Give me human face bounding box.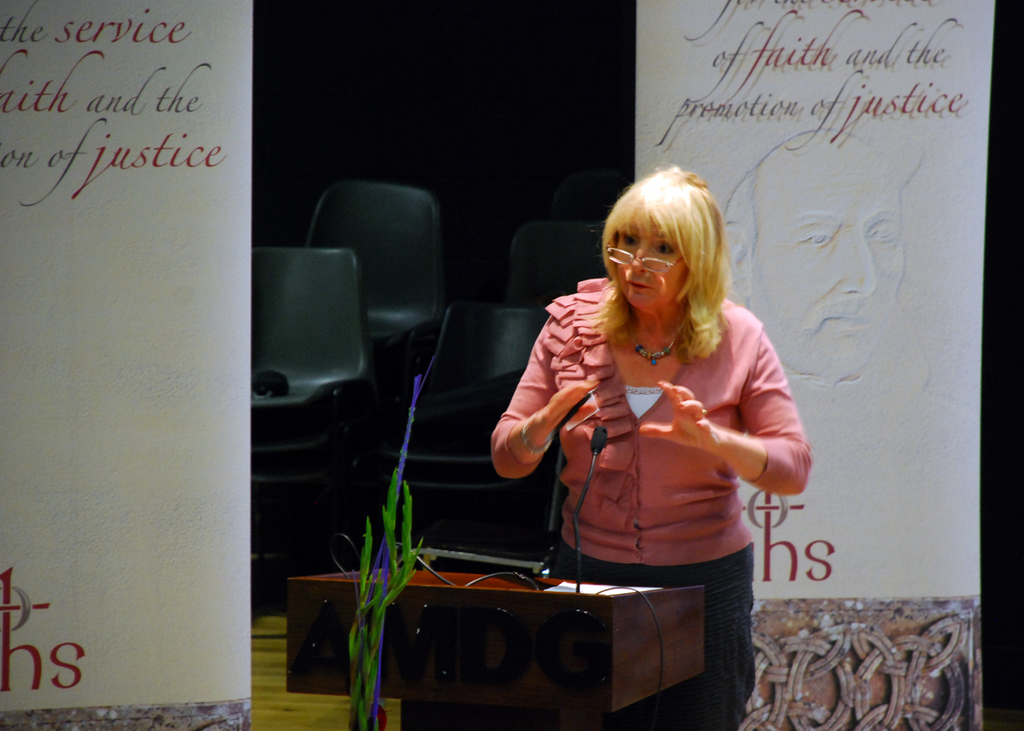
bbox=[748, 147, 904, 377].
